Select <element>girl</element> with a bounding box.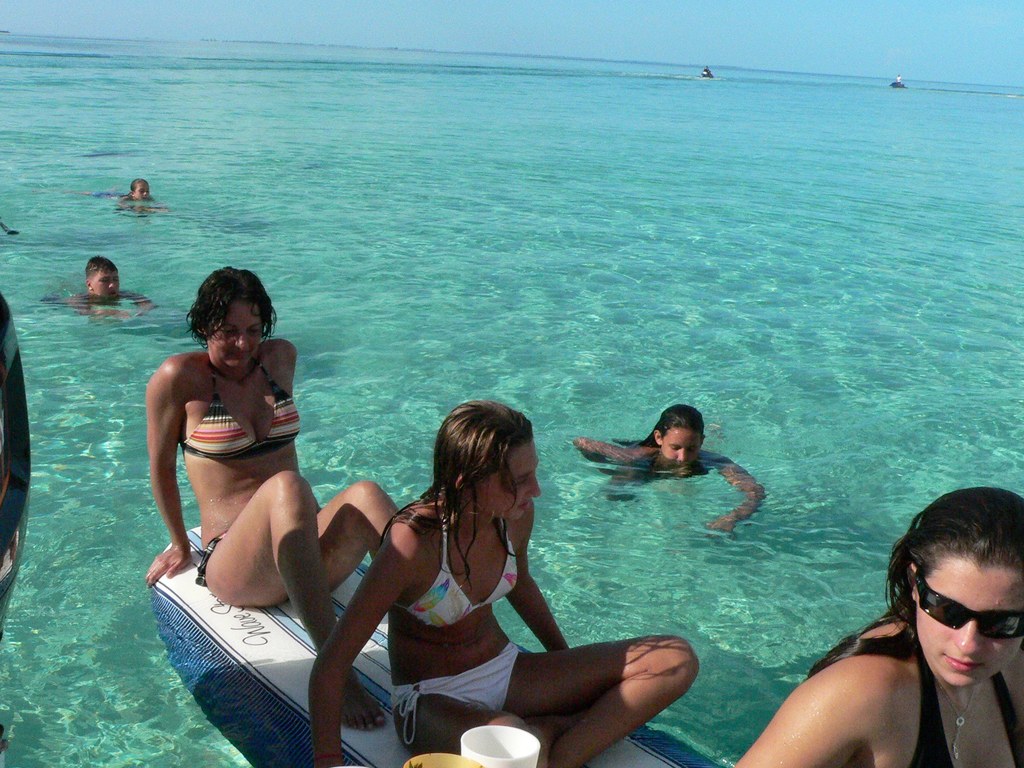
(573,406,765,538).
